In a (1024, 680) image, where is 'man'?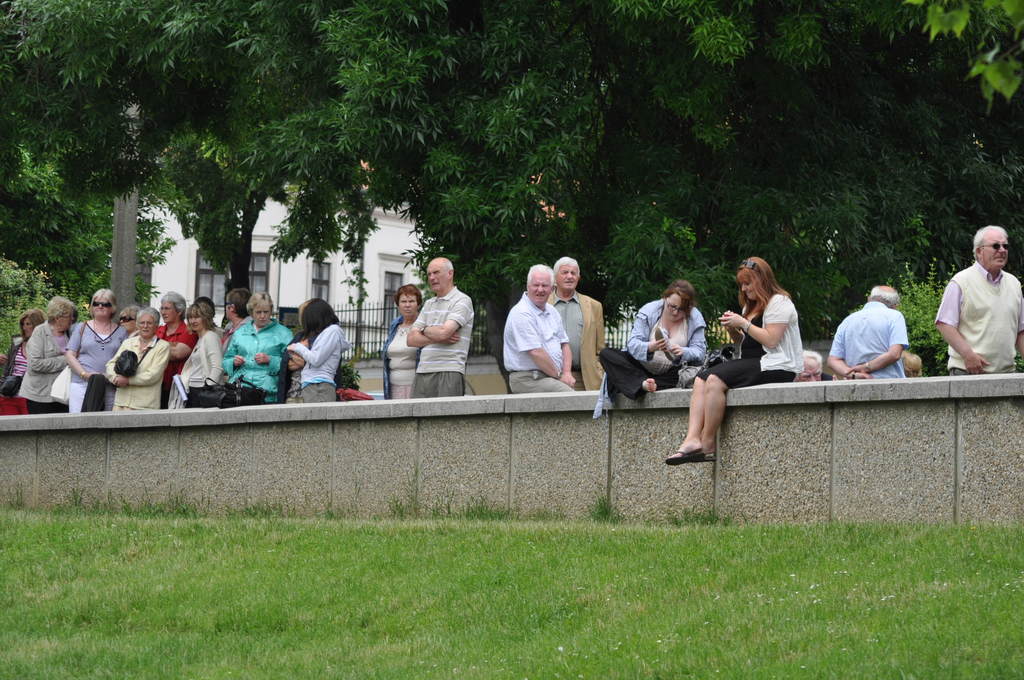
Rect(548, 254, 606, 391).
